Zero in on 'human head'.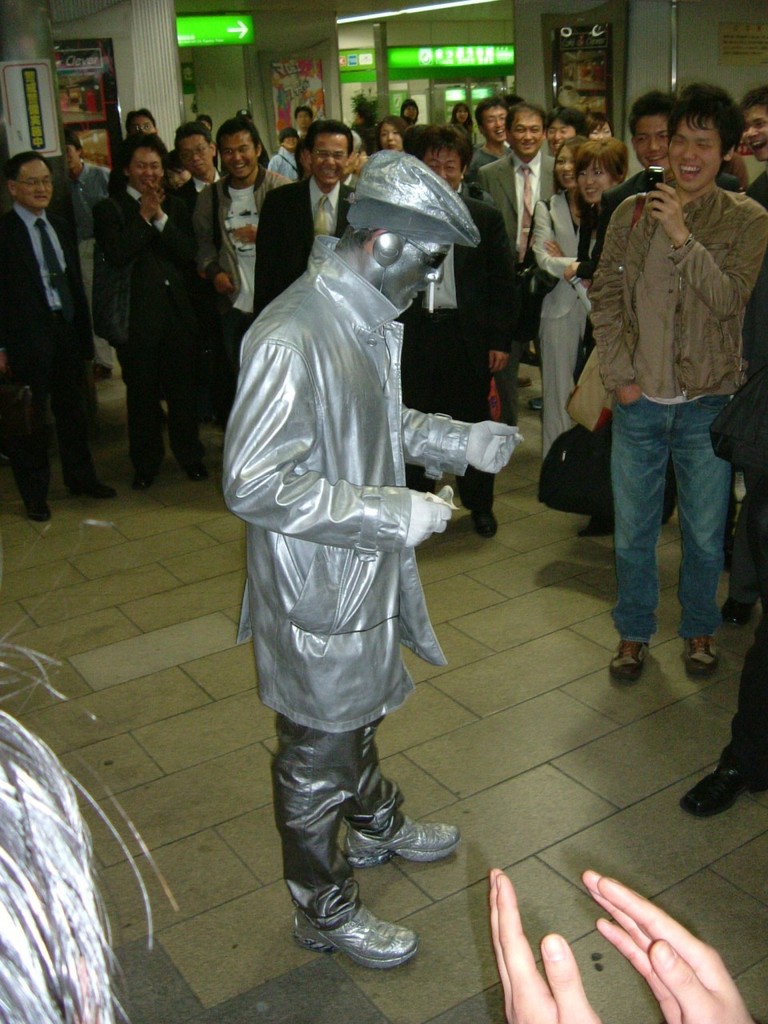
Zeroed in: box(739, 83, 767, 162).
